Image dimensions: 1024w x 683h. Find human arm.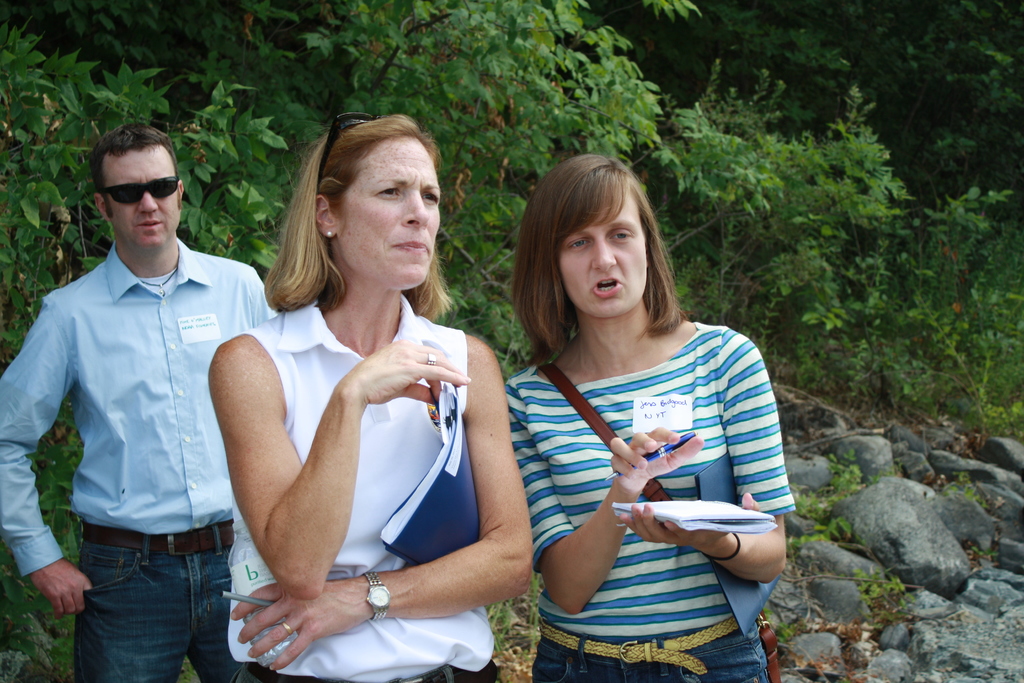
box(225, 268, 277, 336).
